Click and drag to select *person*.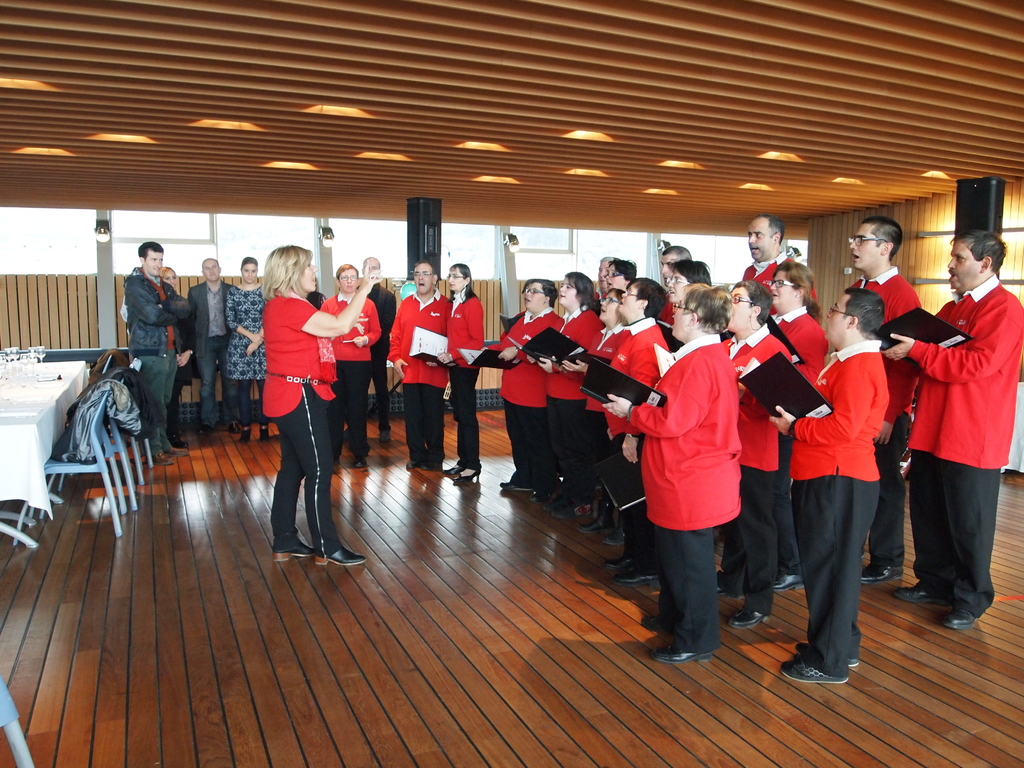
Selection: [left=883, top=223, right=1023, bottom=633].
